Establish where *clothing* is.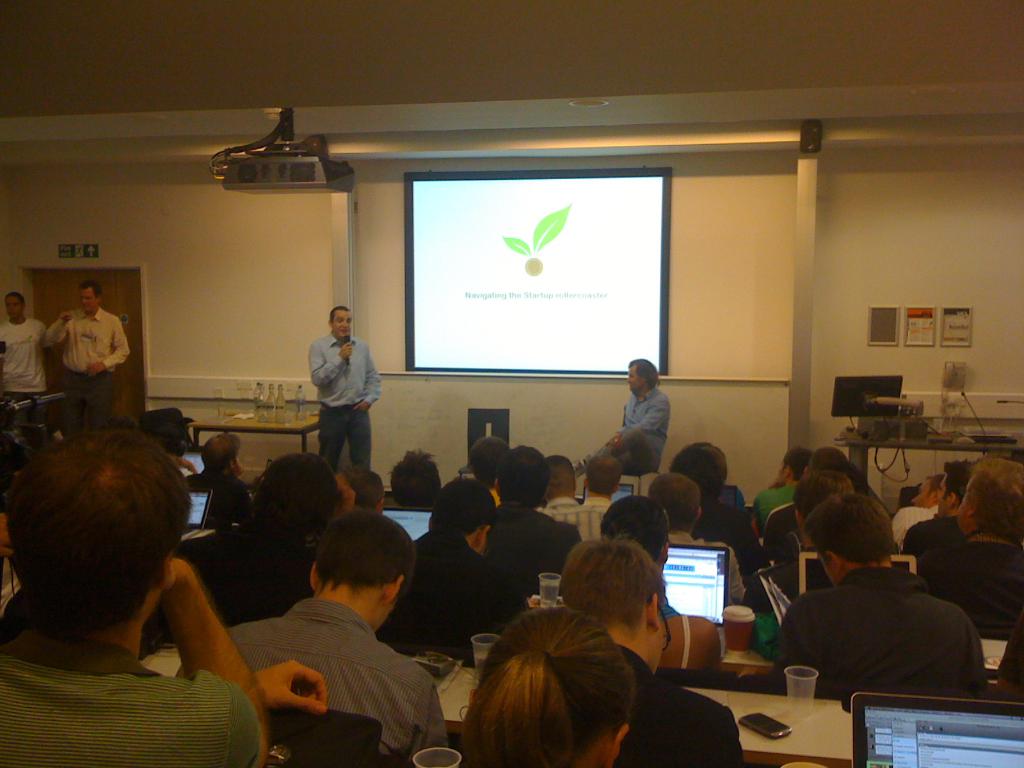
Established at [308,331,385,477].
